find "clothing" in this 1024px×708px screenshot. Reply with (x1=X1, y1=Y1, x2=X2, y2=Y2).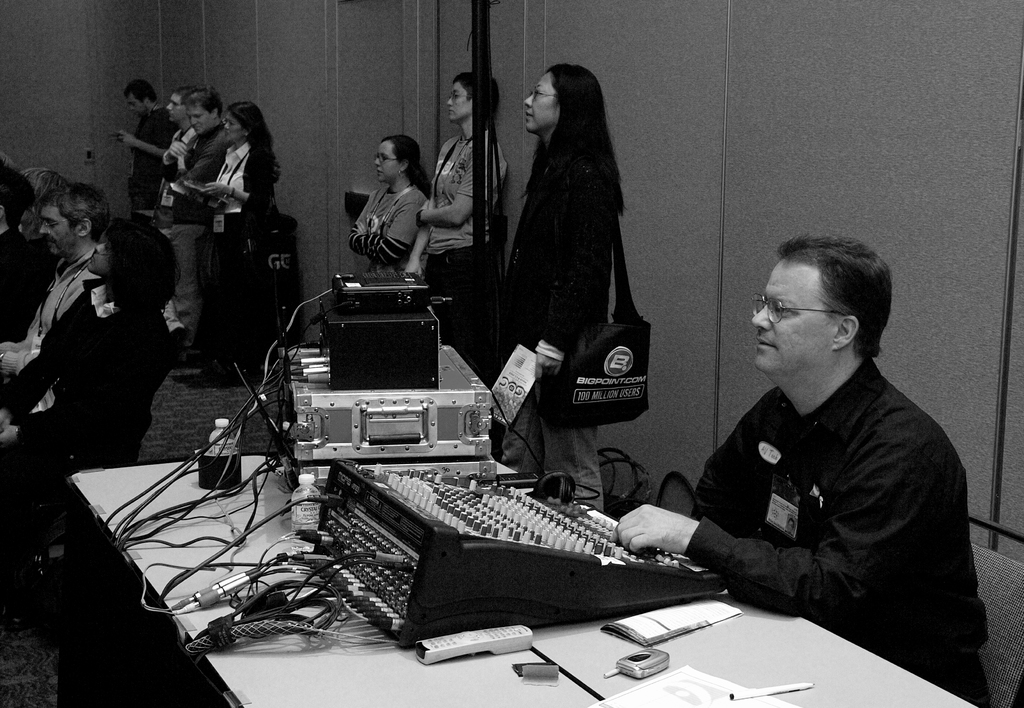
(x1=688, y1=357, x2=990, y2=707).
